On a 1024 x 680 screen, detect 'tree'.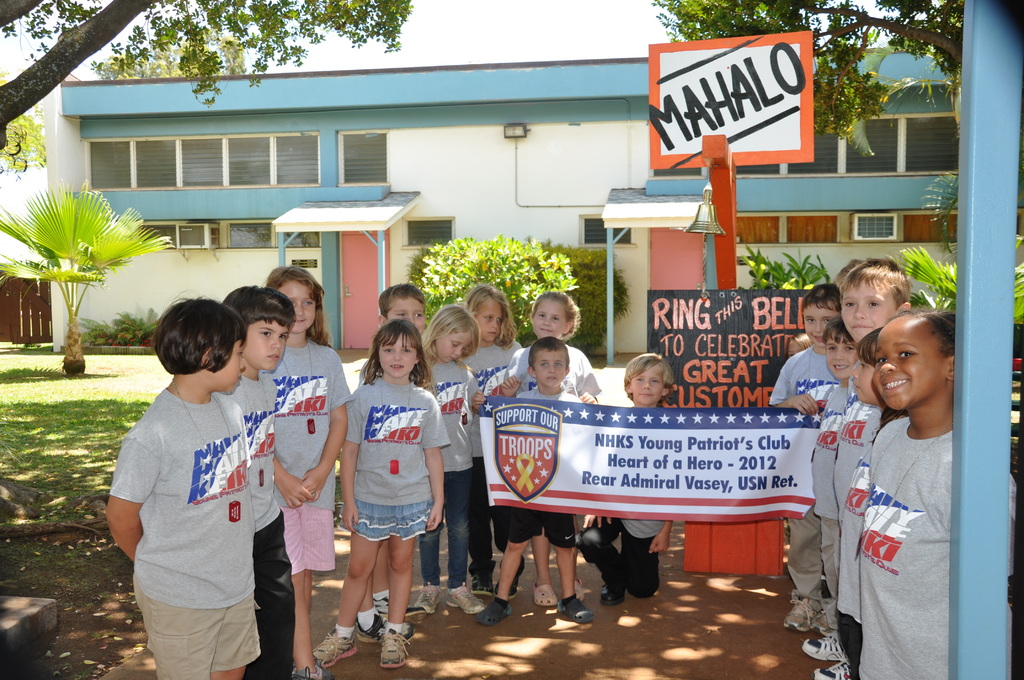
(0,0,420,150).
